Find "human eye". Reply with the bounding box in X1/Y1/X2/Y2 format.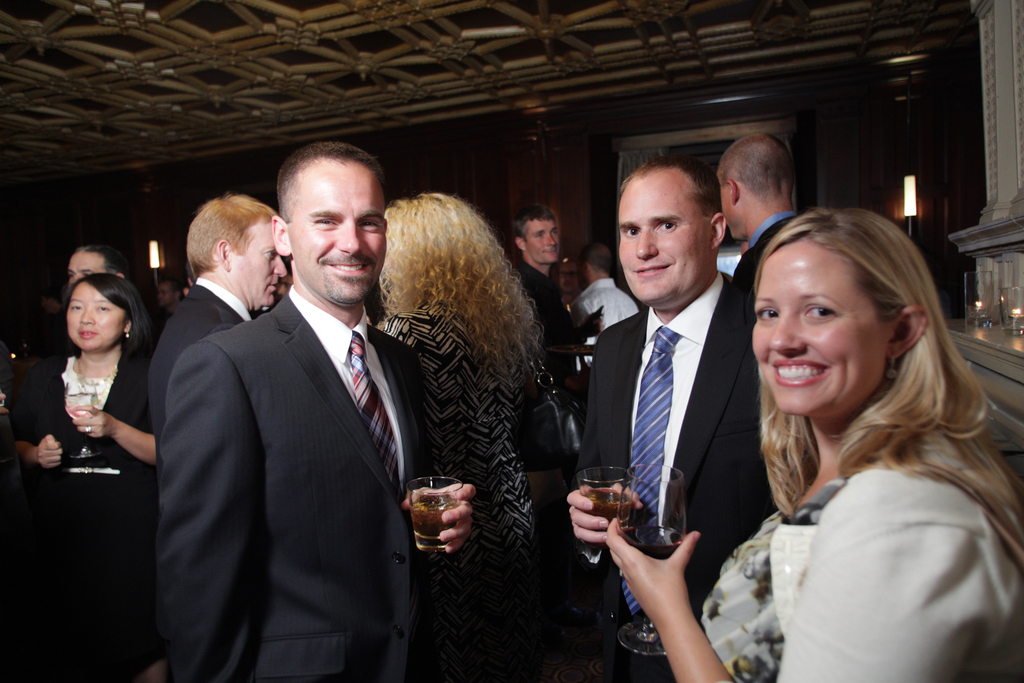
264/249/275/262.
